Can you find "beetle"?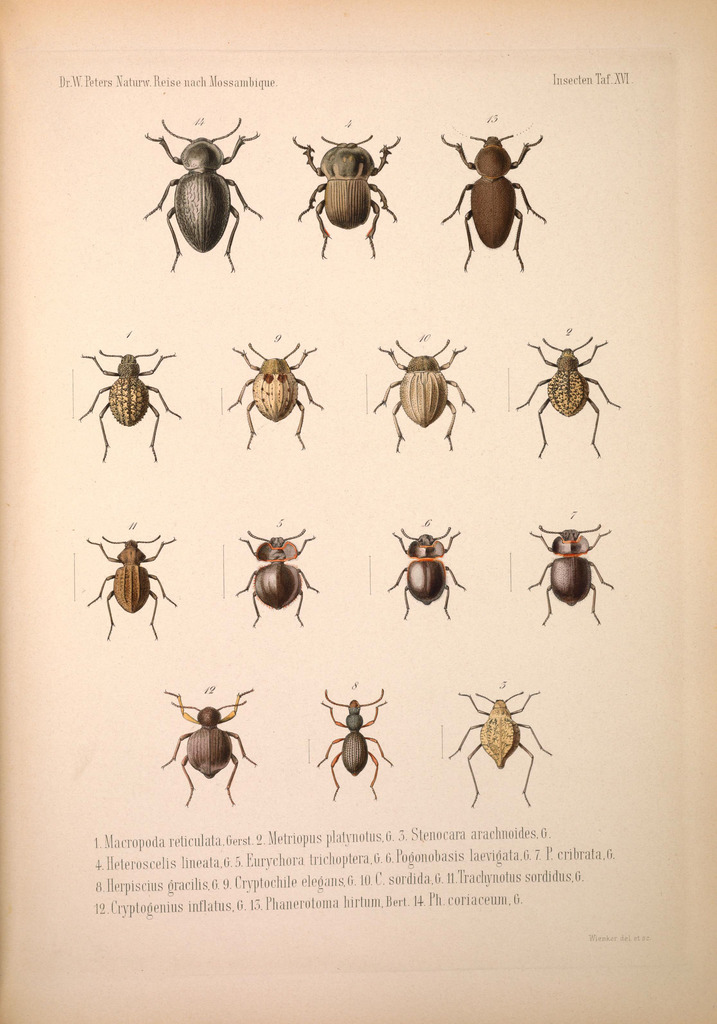
Yes, bounding box: detection(158, 679, 265, 803).
